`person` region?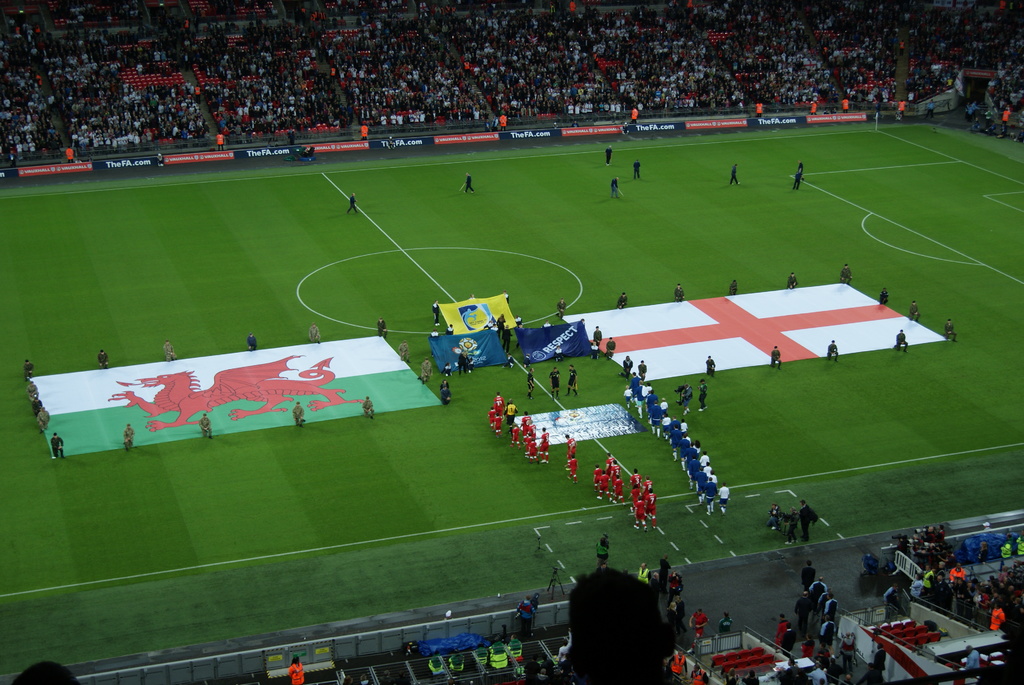
crop(724, 278, 735, 294)
